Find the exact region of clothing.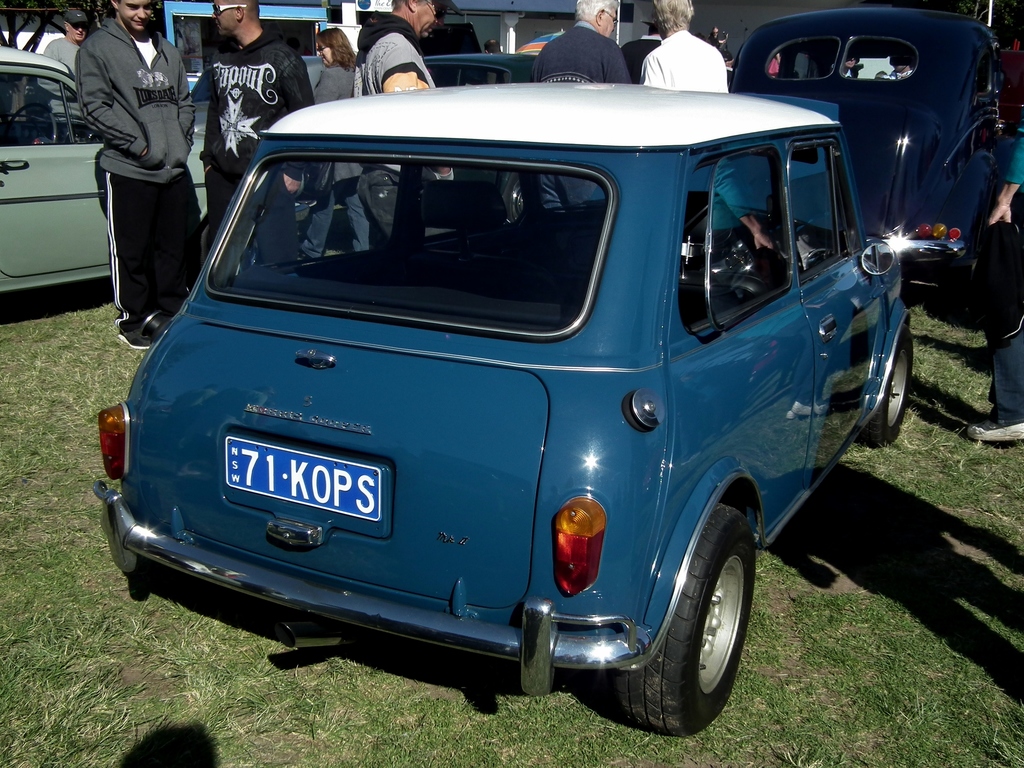
Exact region: l=82, t=19, r=207, b=338.
